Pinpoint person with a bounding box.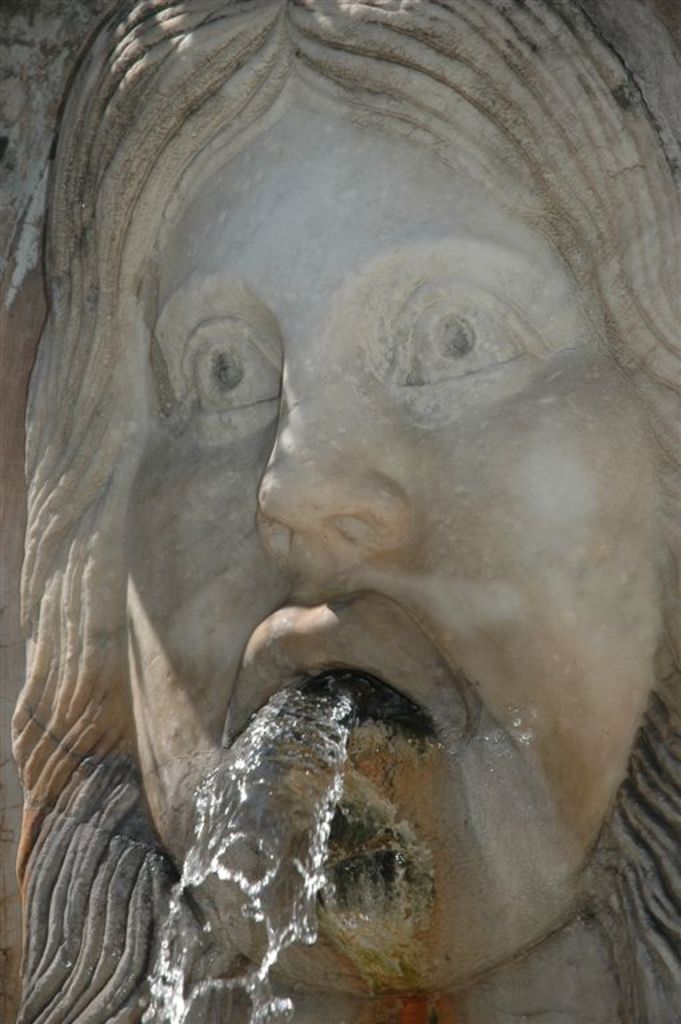
box=[11, 183, 673, 996].
